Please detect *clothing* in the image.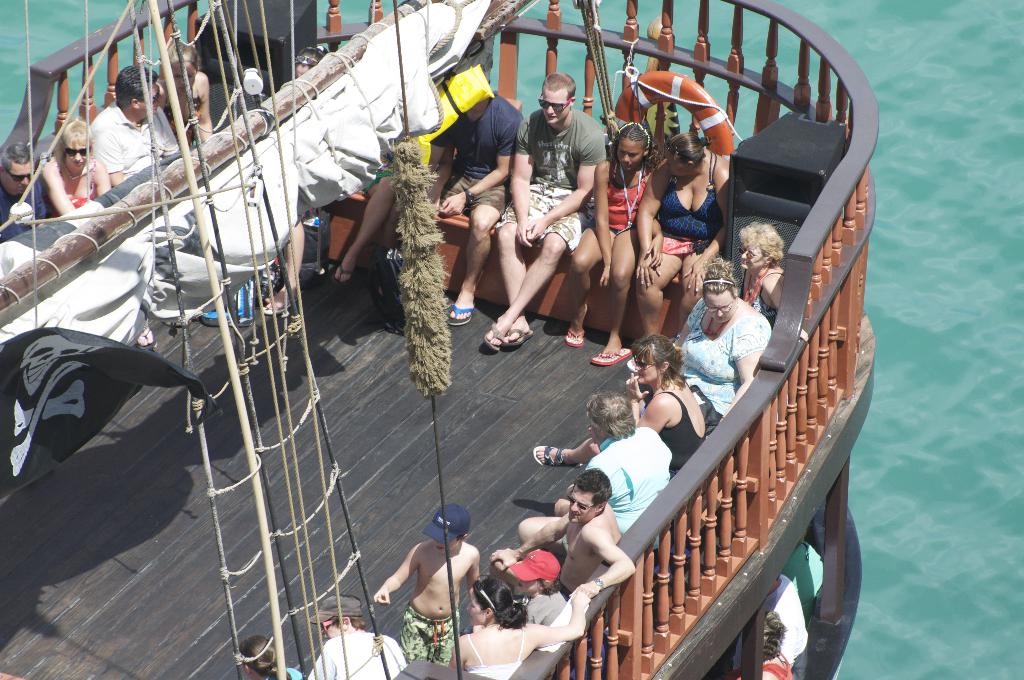
(308,633,402,679).
